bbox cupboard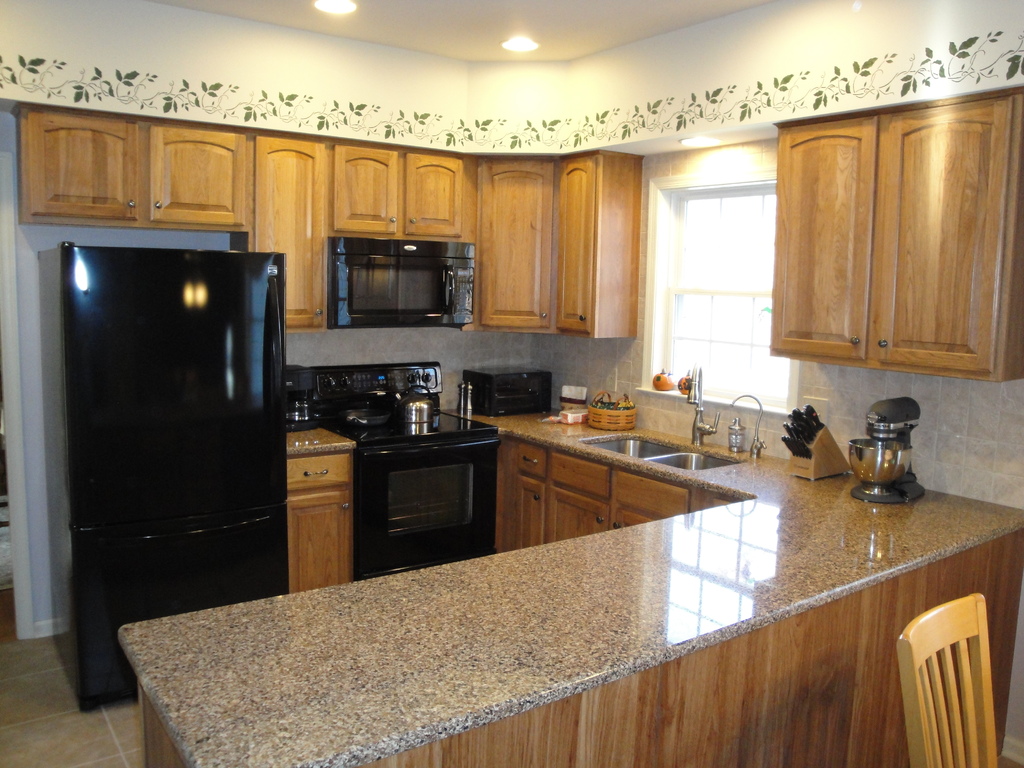
[277, 433, 735, 590]
